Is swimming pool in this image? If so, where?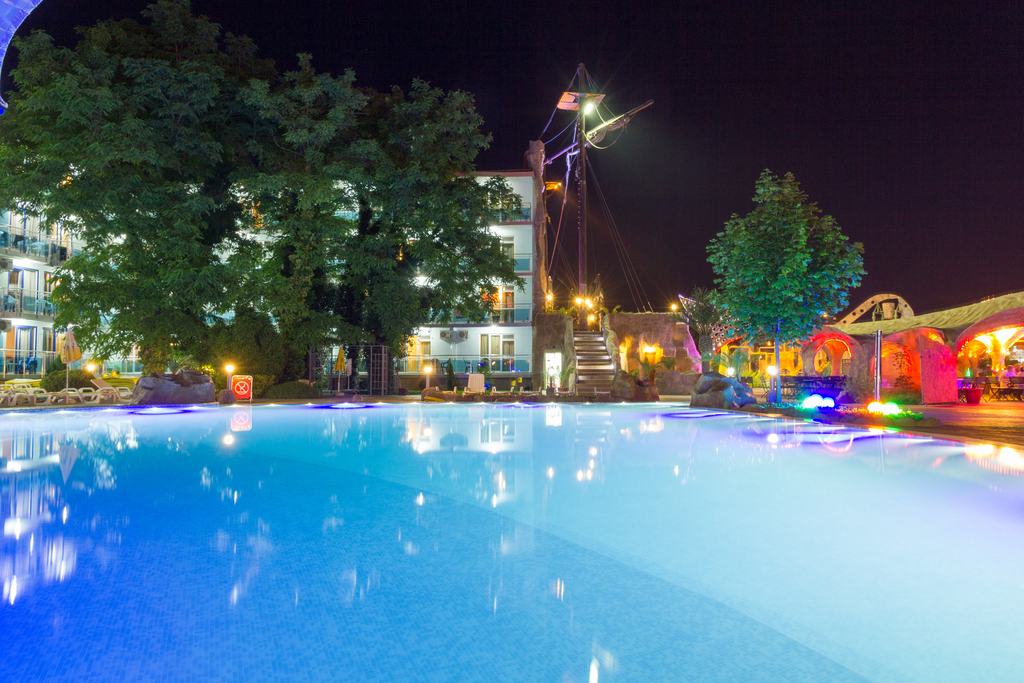
Yes, at (left=0, top=400, right=1023, bottom=682).
